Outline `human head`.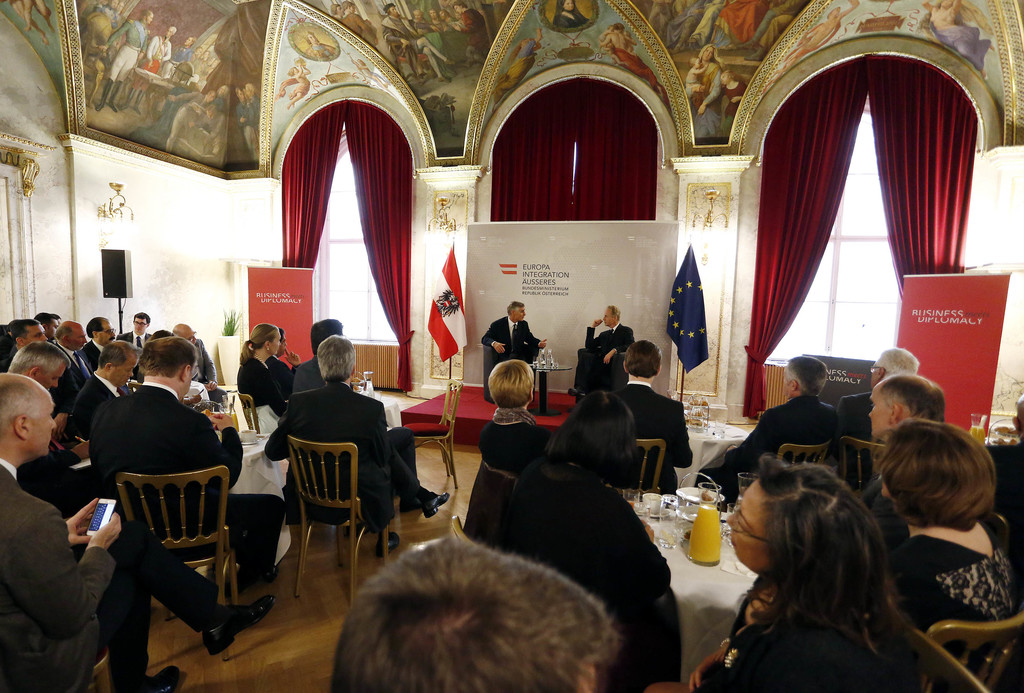
Outline: (x1=623, y1=341, x2=660, y2=384).
